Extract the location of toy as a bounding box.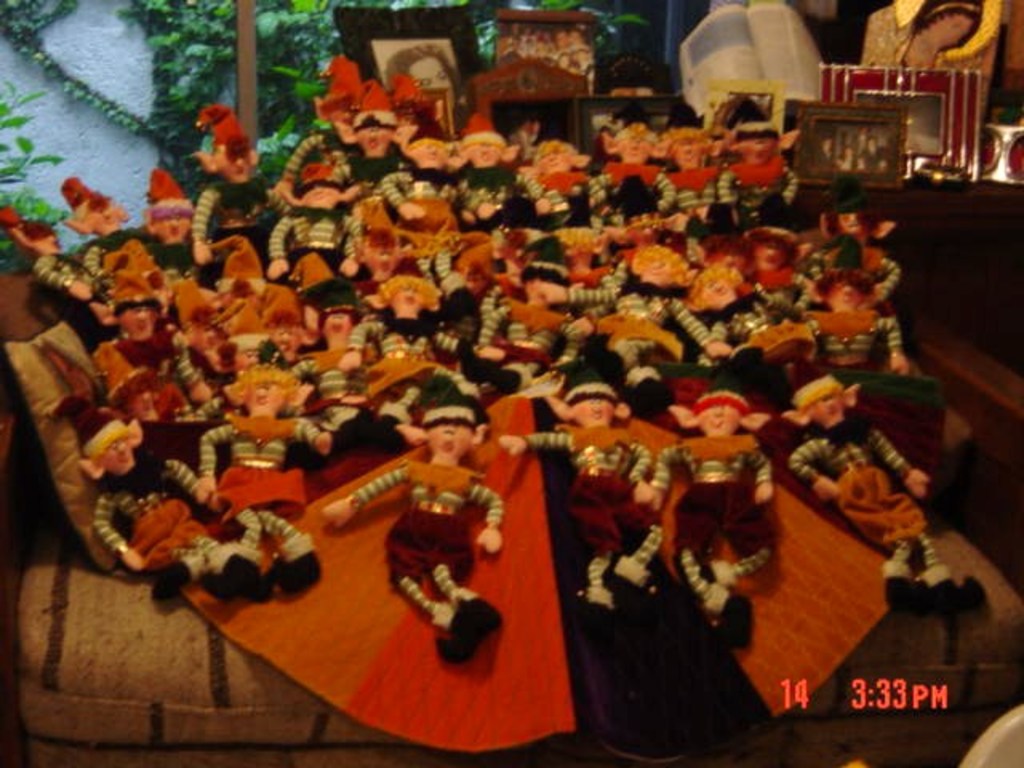
region(320, 362, 518, 662).
